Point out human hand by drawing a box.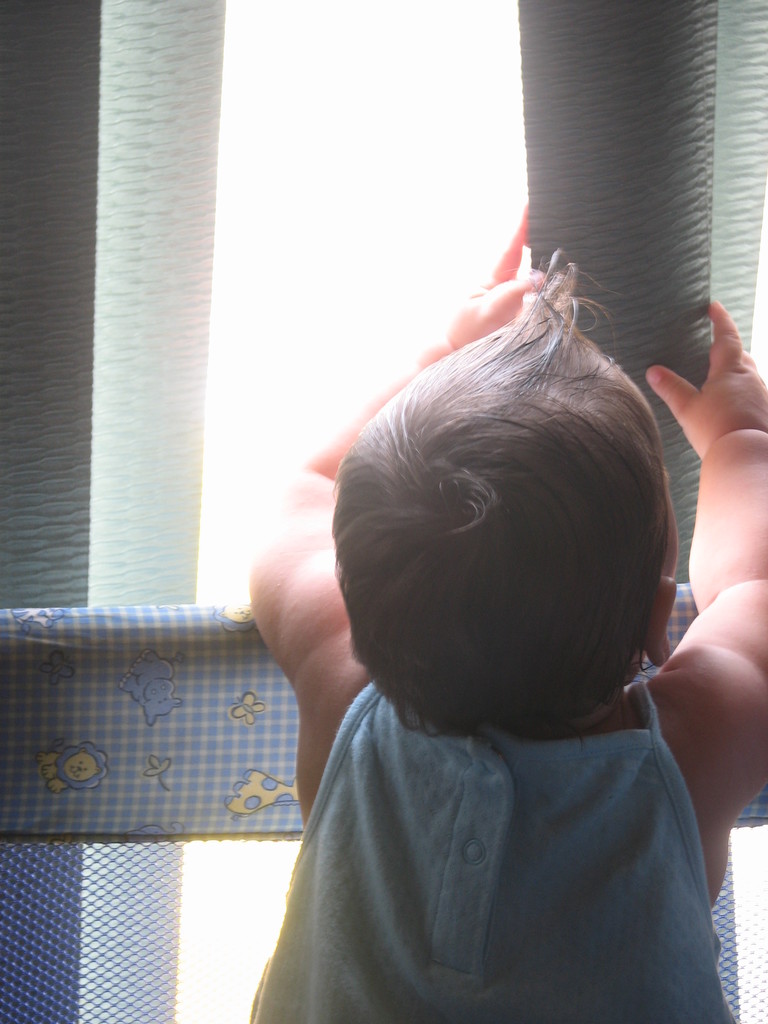
x1=660 y1=284 x2=767 y2=499.
